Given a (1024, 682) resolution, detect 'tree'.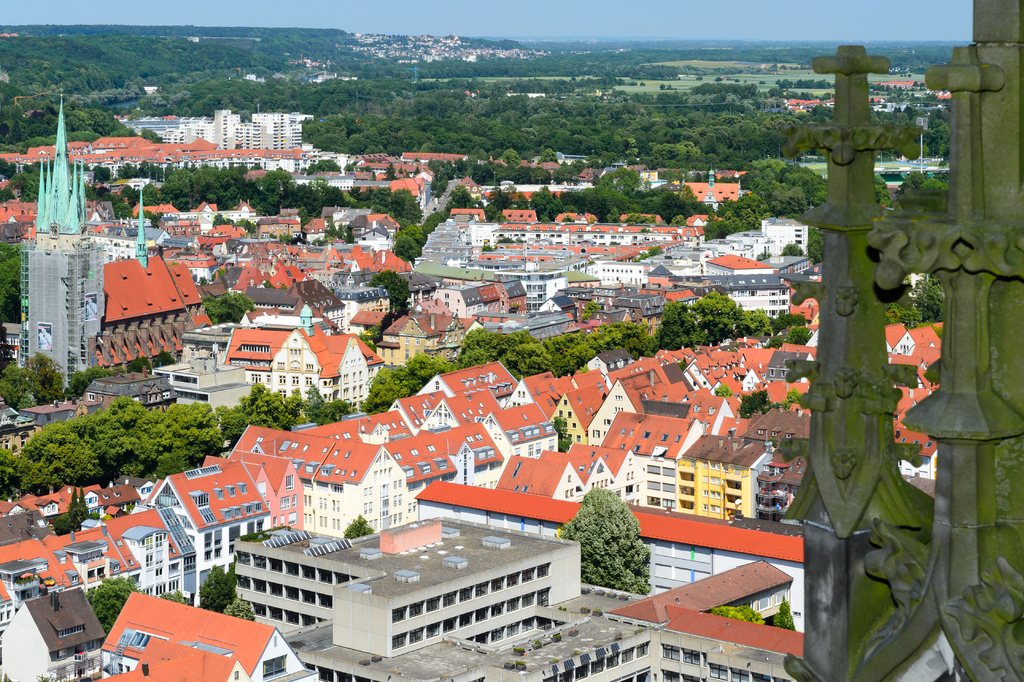
634/243/661/262.
